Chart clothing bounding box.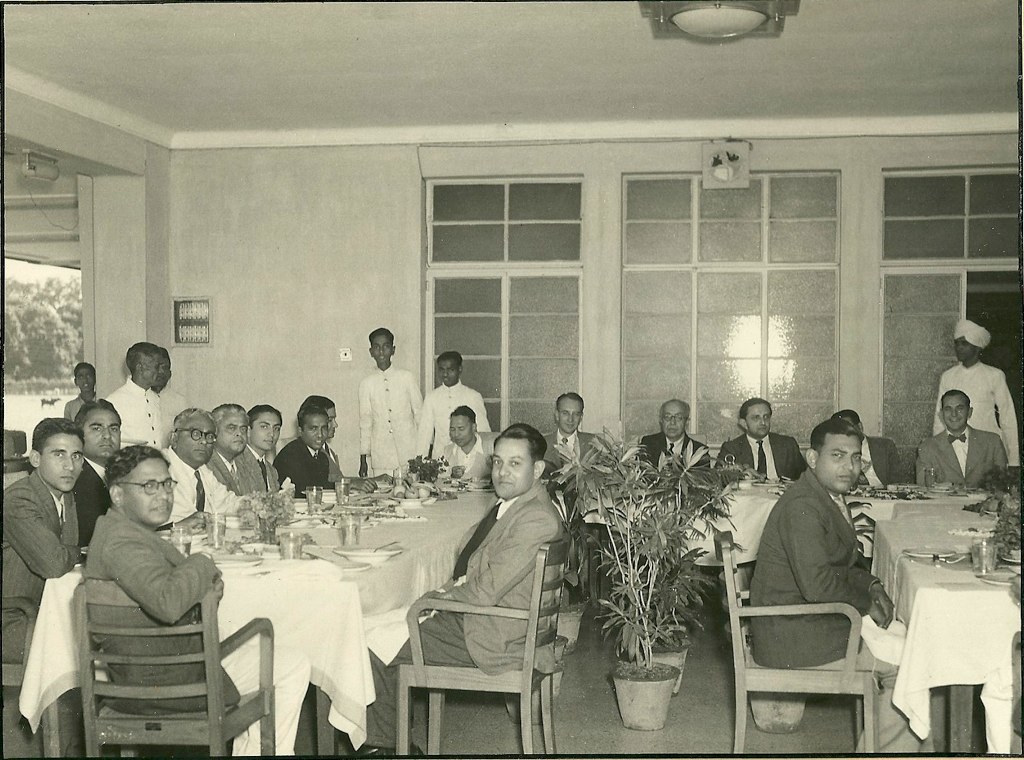
Charted: [920,428,1003,485].
